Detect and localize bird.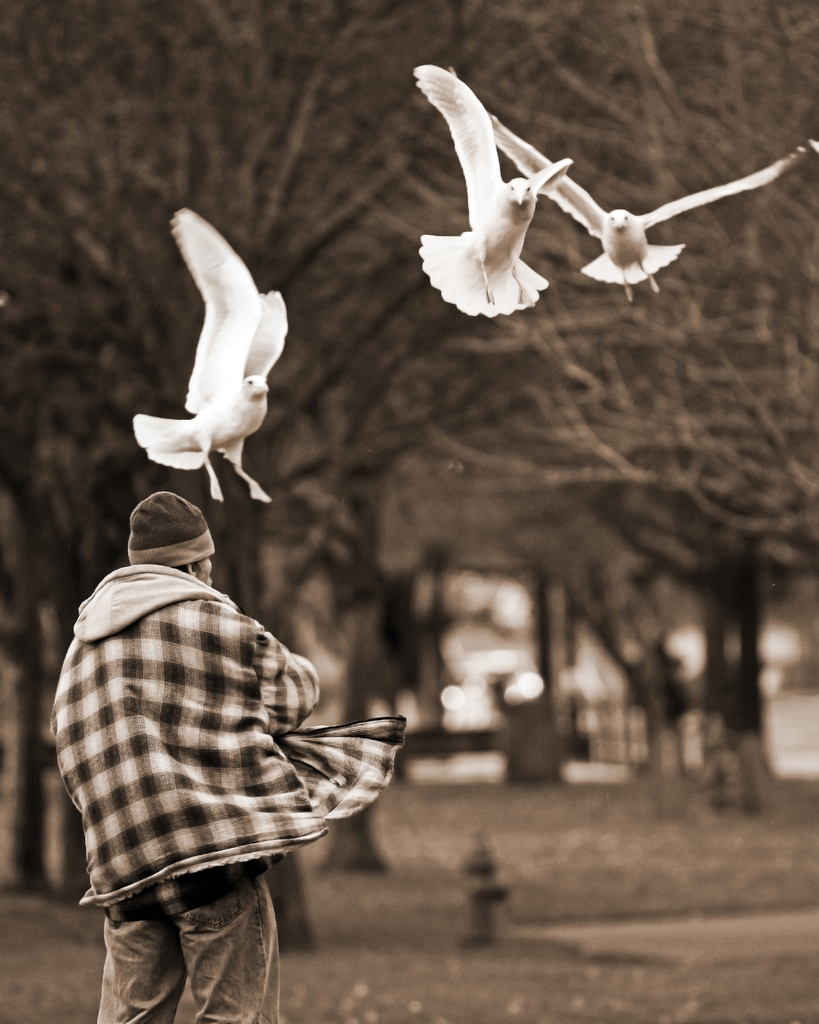
Localized at {"x1": 132, "y1": 212, "x2": 298, "y2": 498}.
